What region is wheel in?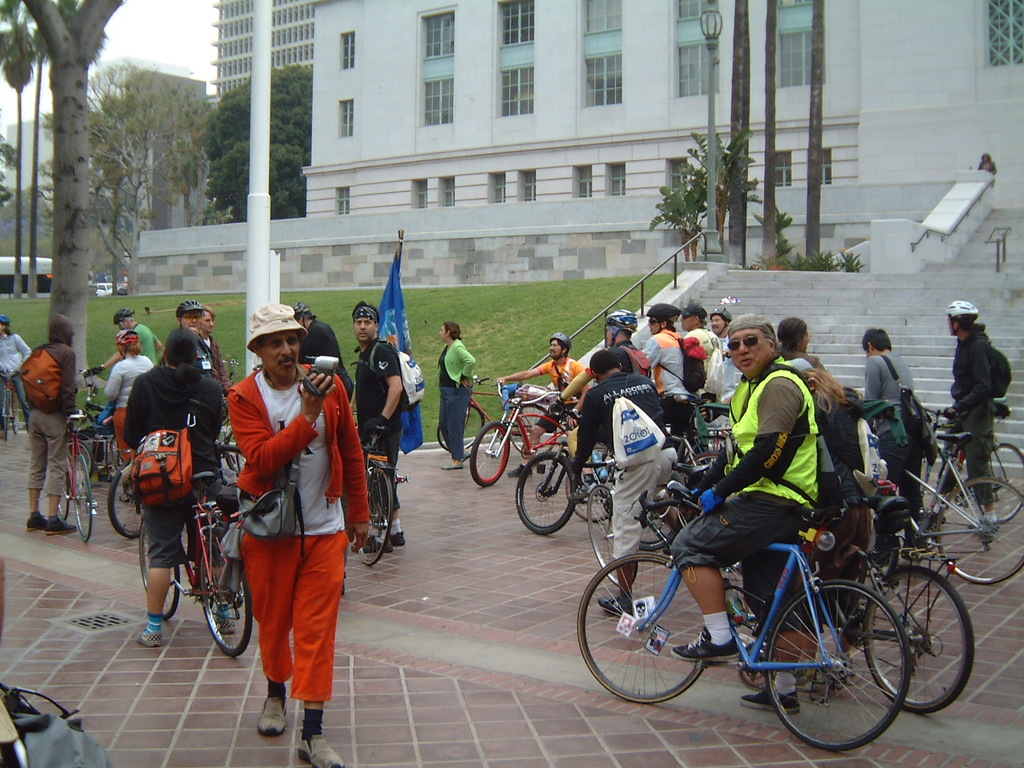
crop(685, 434, 726, 486).
